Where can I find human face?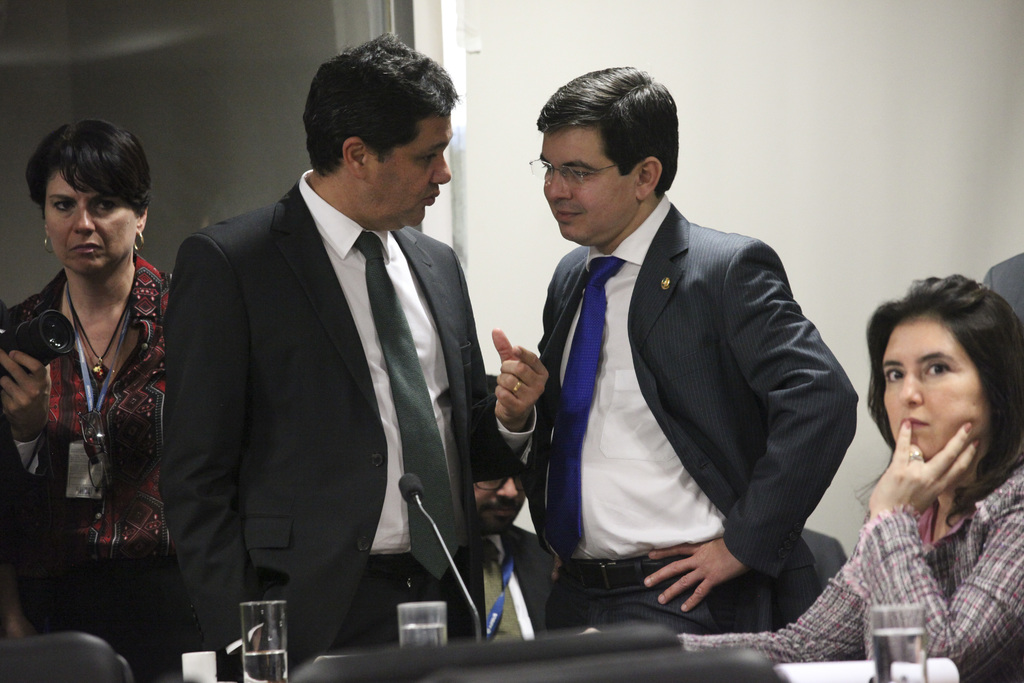
You can find it at region(540, 124, 635, 241).
